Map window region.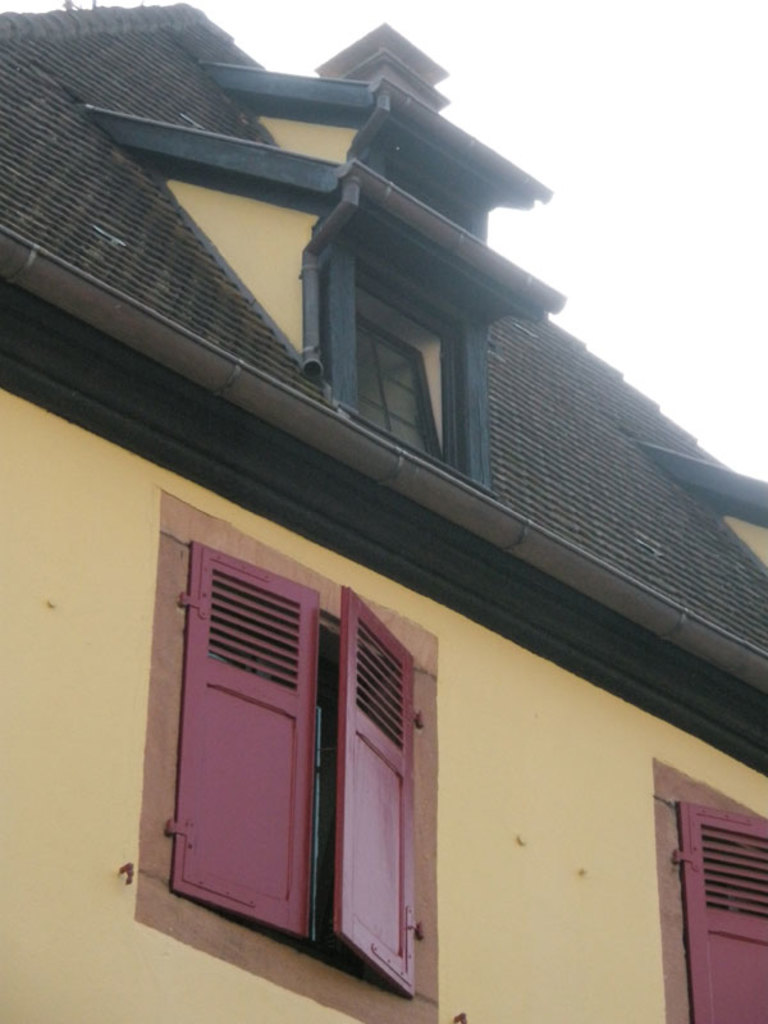
Mapped to {"x1": 396, "y1": 168, "x2": 470, "y2": 236}.
